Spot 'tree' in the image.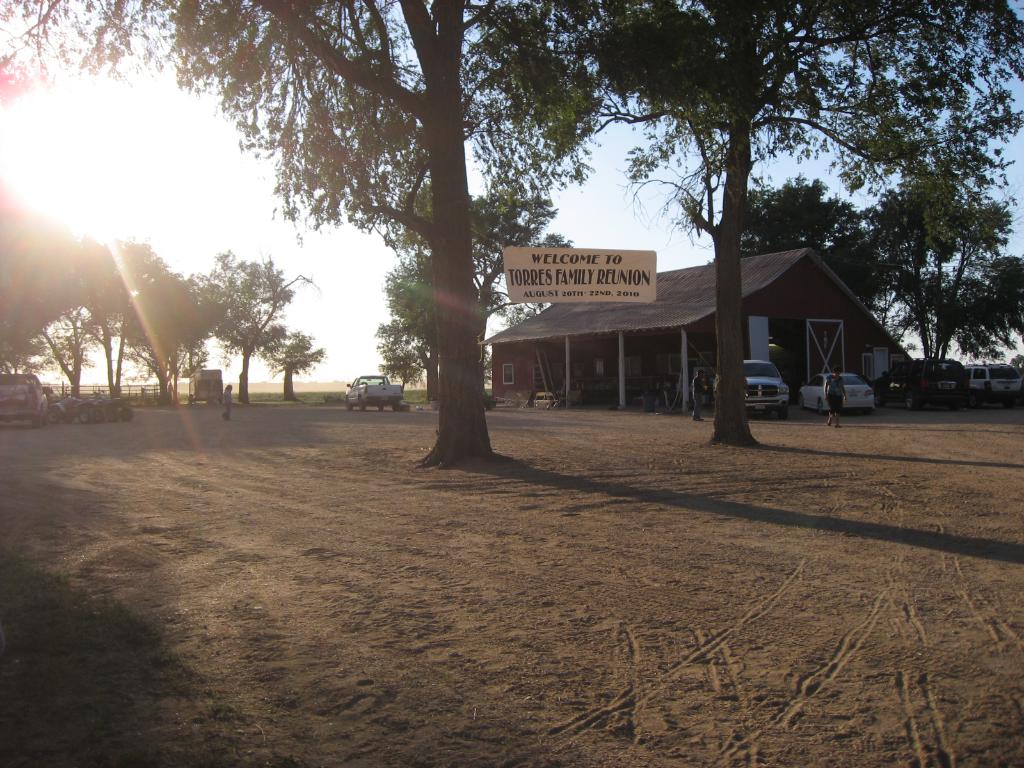
'tree' found at [x1=554, y1=0, x2=1023, y2=447].
